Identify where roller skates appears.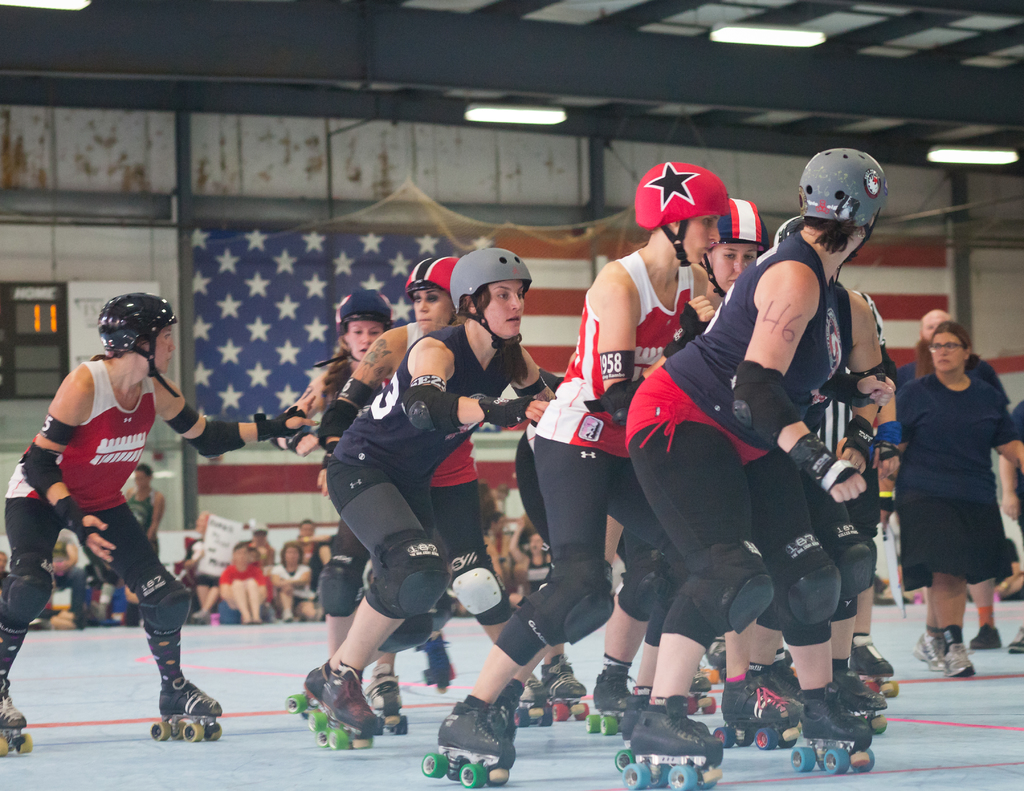
Appears at [538, 651, 587, 722].
